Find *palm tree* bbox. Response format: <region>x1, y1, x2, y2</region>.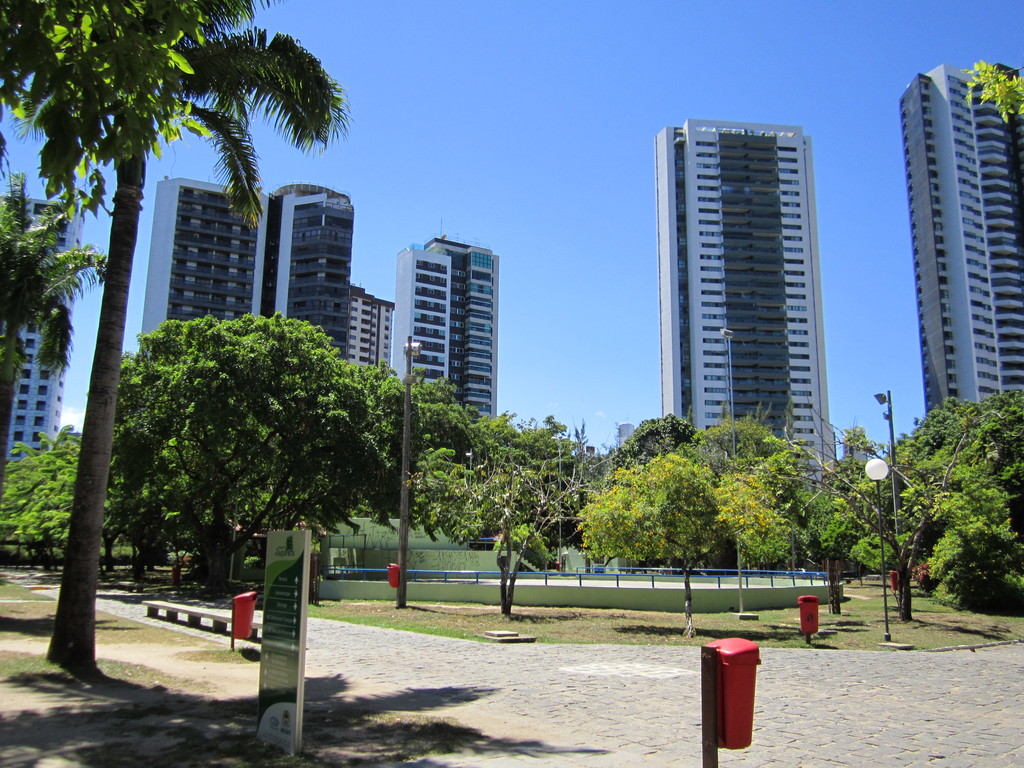
<region>945, 409, 1015, 643</region>.
